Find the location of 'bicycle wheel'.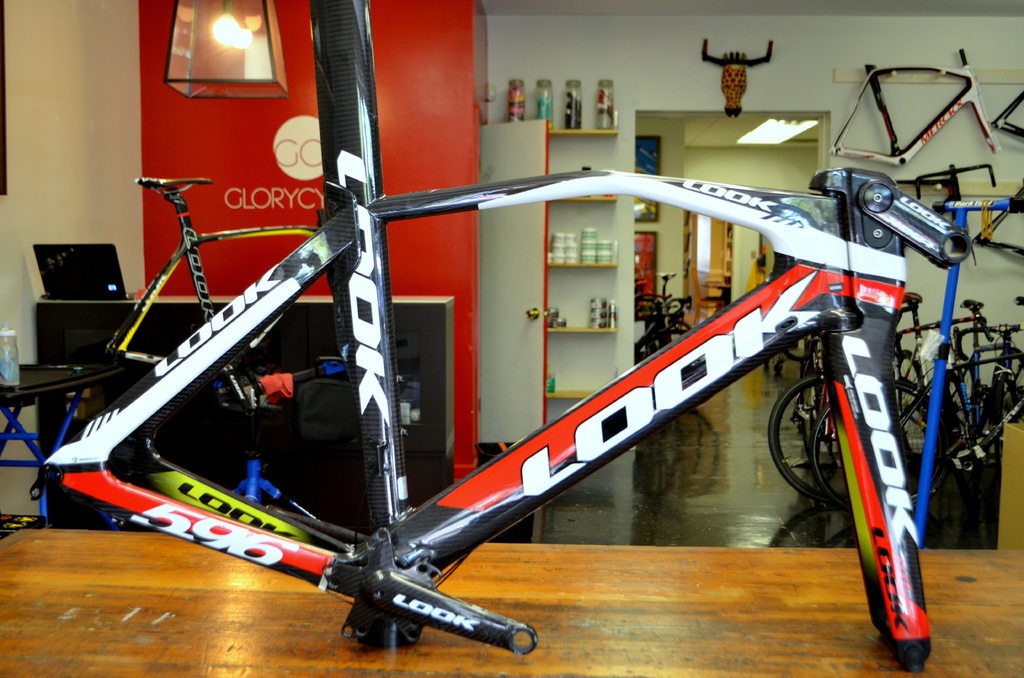
Location: left=665, top=319, right=692, bottom=335.
